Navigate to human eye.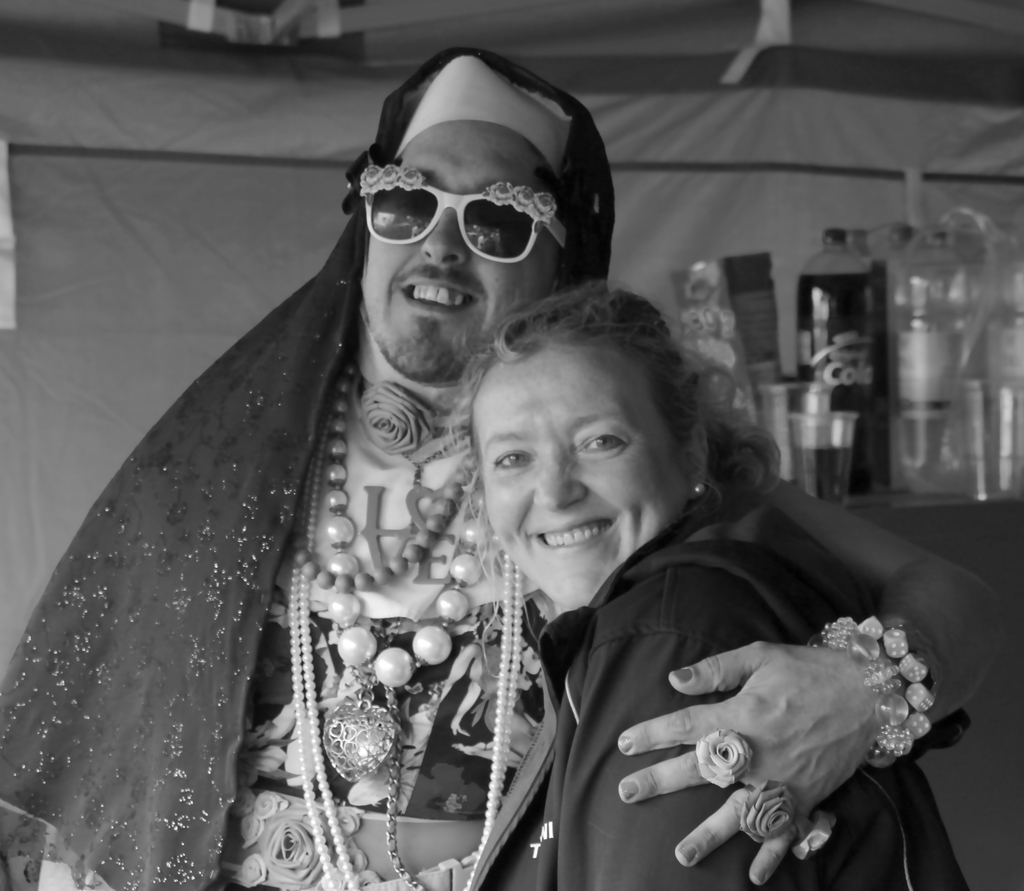
Navigation target: BBox(391, 192, 429, 219).
